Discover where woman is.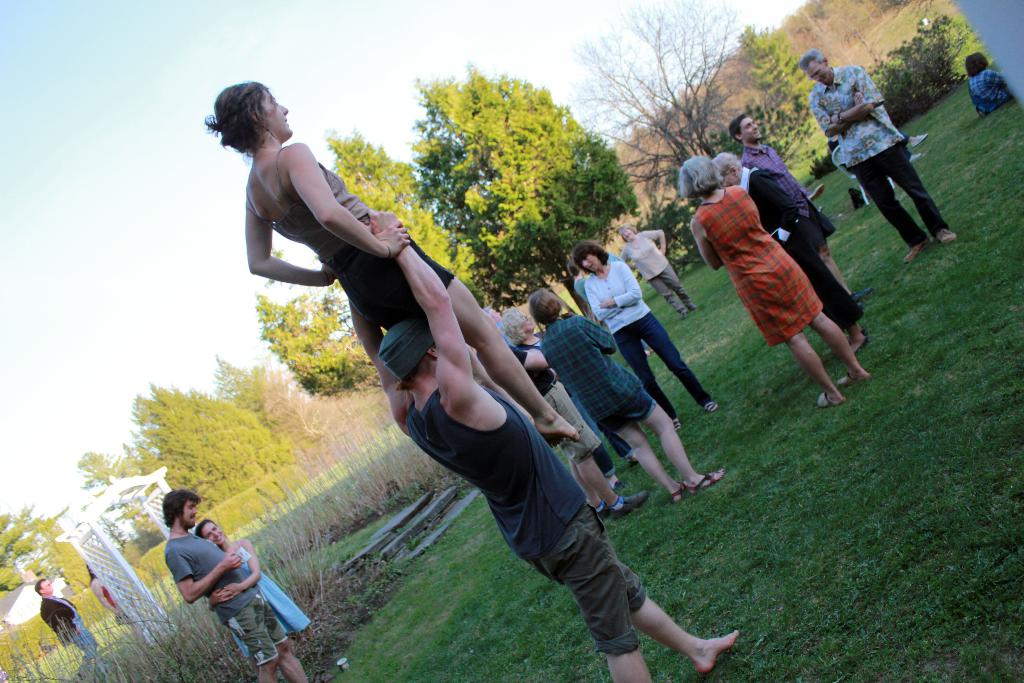
Discovered at [200, 80, 584, 447].
